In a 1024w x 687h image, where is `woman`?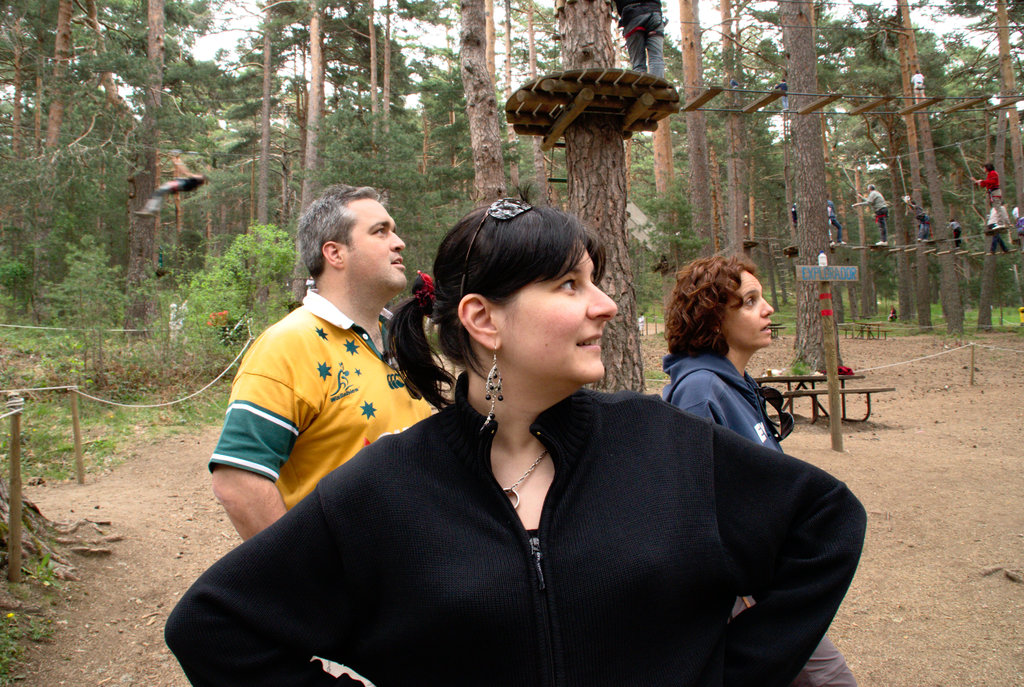
box=[163, 198, 867, 686].
